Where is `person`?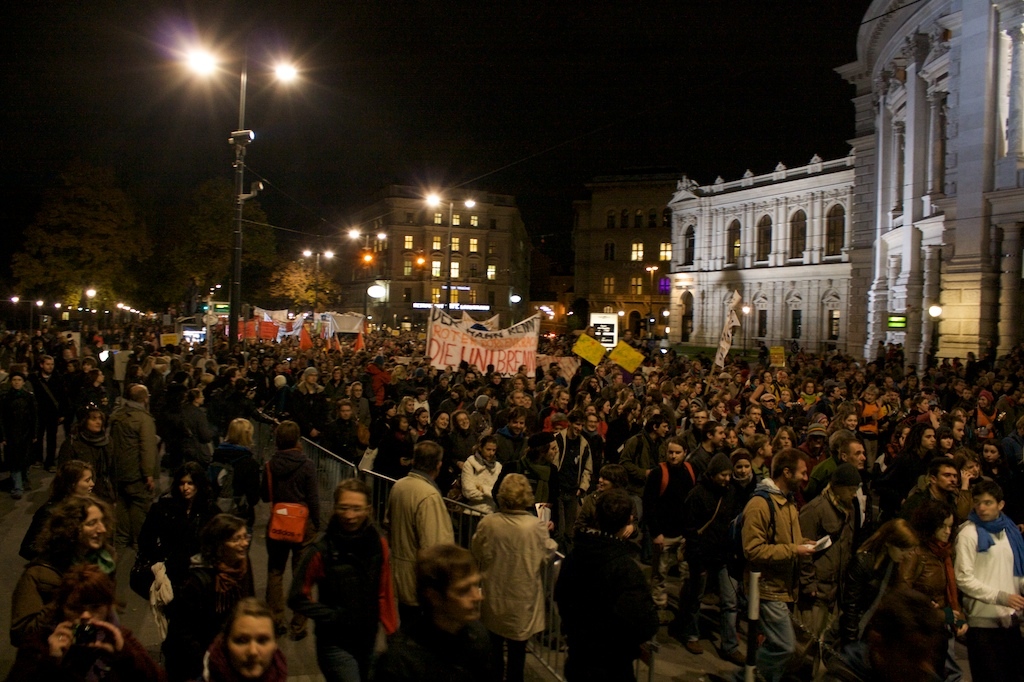
x1=4, y1=495, x2=132, y2=651.
